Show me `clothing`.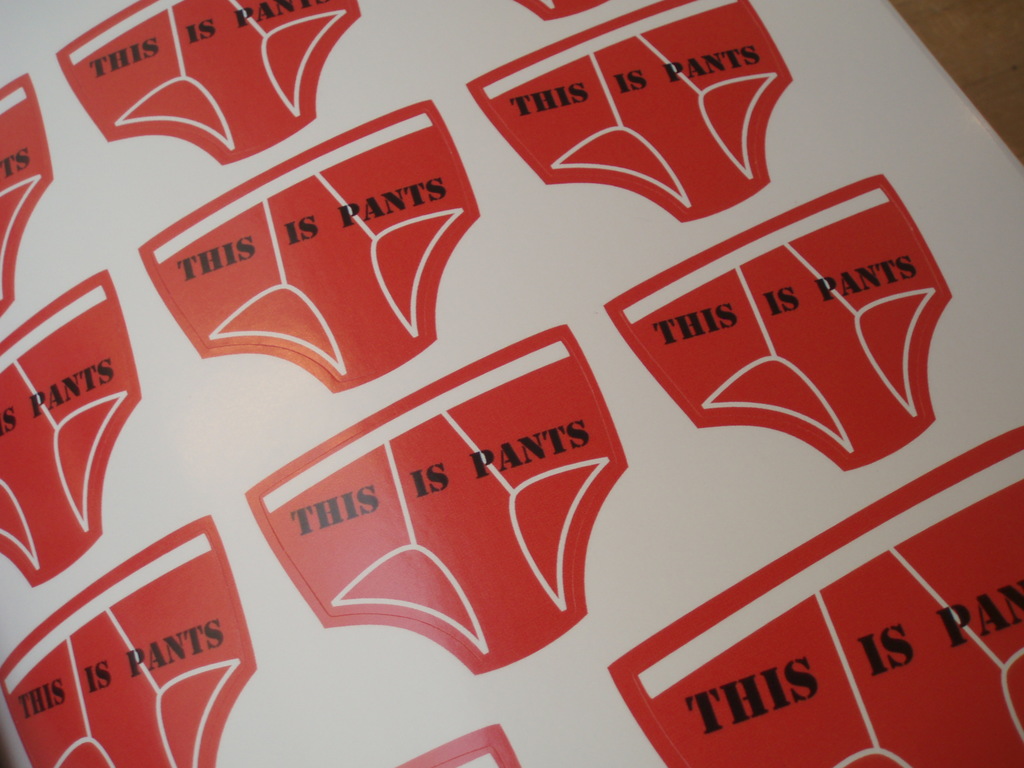
`clothing` is here: bbox=(134, 97, 483, 394).
